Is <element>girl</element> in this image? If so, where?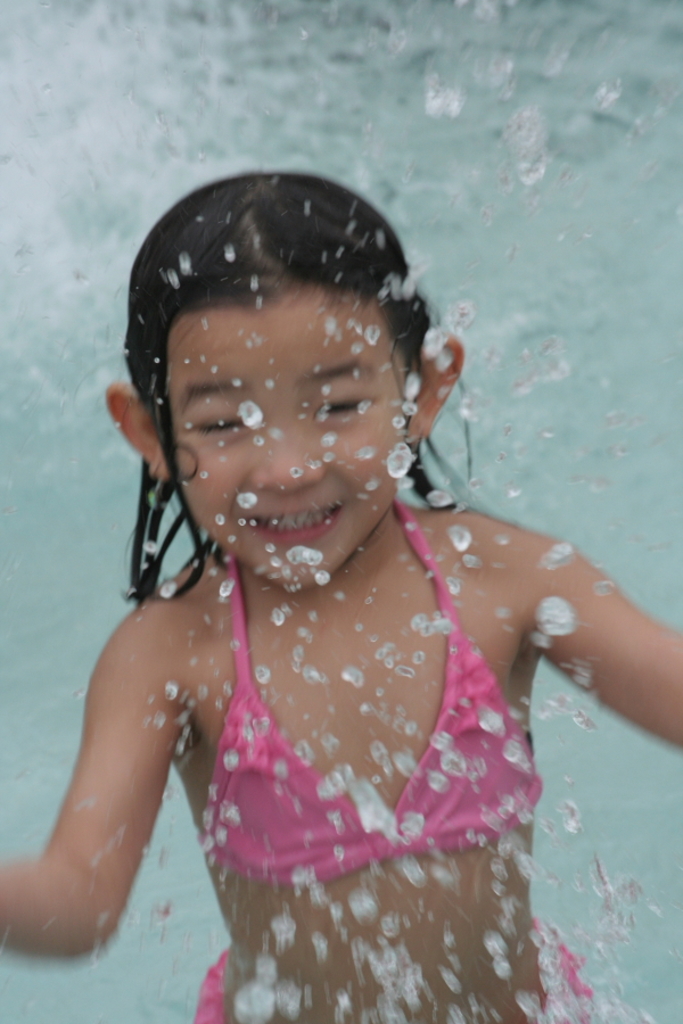
Yes, at [0,173,682,1022].
